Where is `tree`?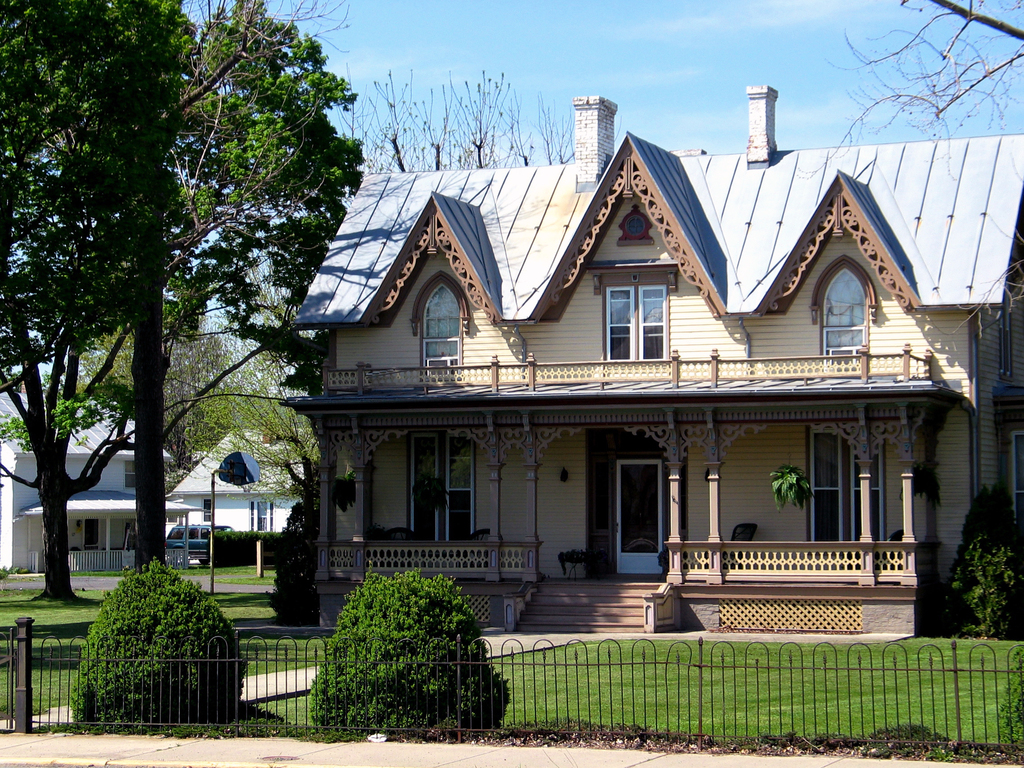
locate(774, 0, 1023, 655).
